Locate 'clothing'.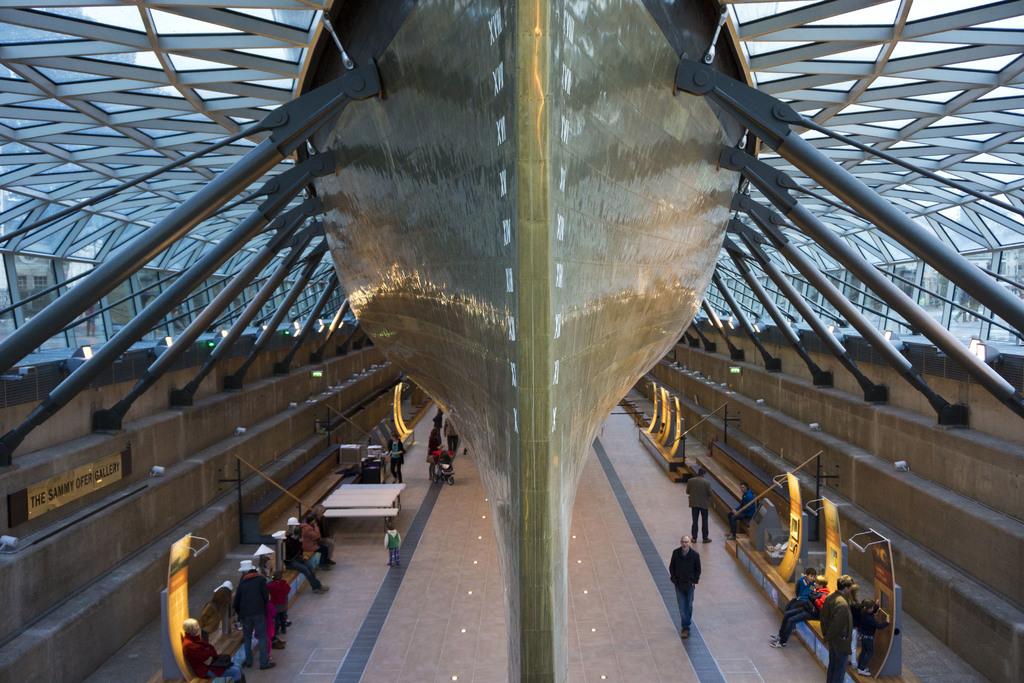
Bounding box: 264 577 291 654.
